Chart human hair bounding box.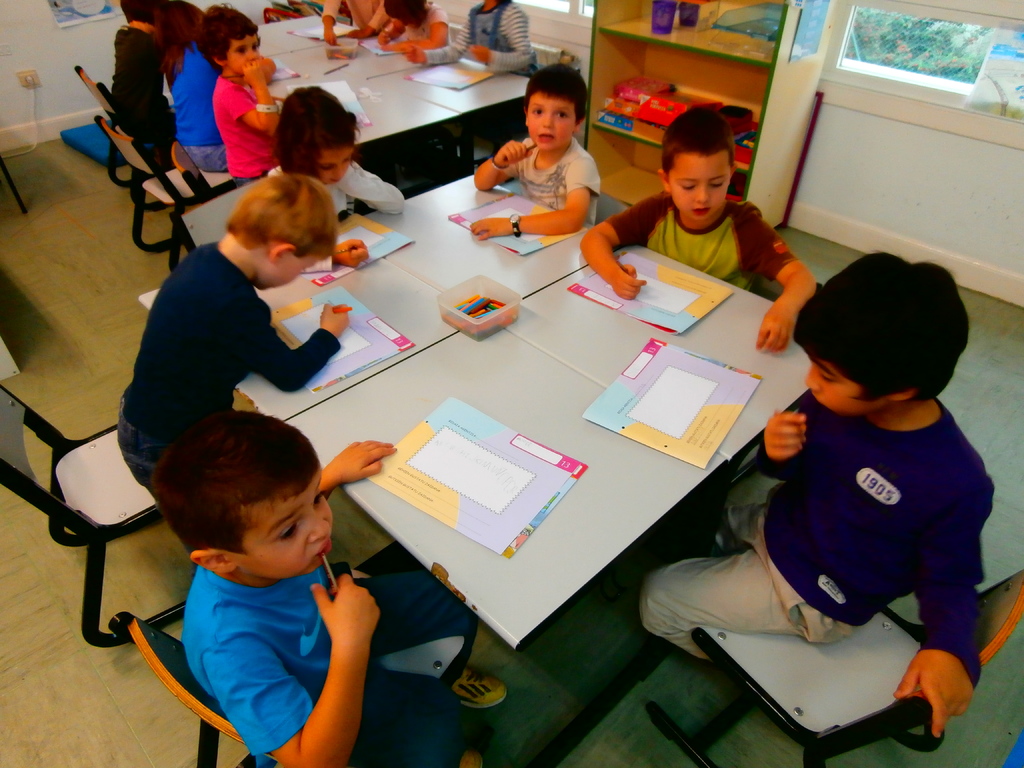
Charted: {"left": 271, "top": 83, "right": 358, "bottom": 177}.
